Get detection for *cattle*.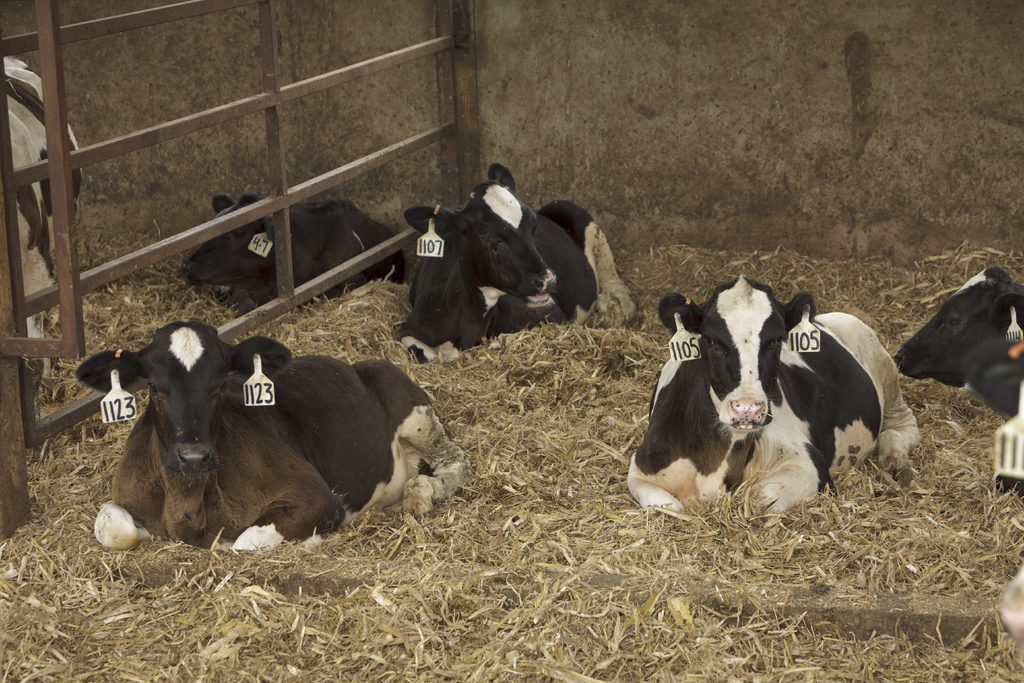
Detection: bbox=(192, 193, 391, 311).
